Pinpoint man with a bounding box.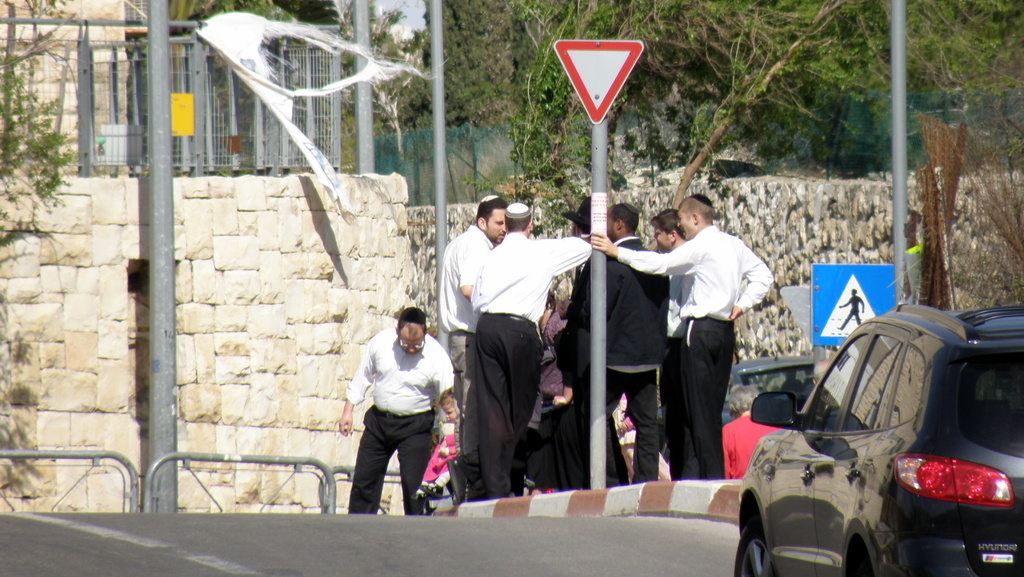
crop(585, 193, 770, 480).
